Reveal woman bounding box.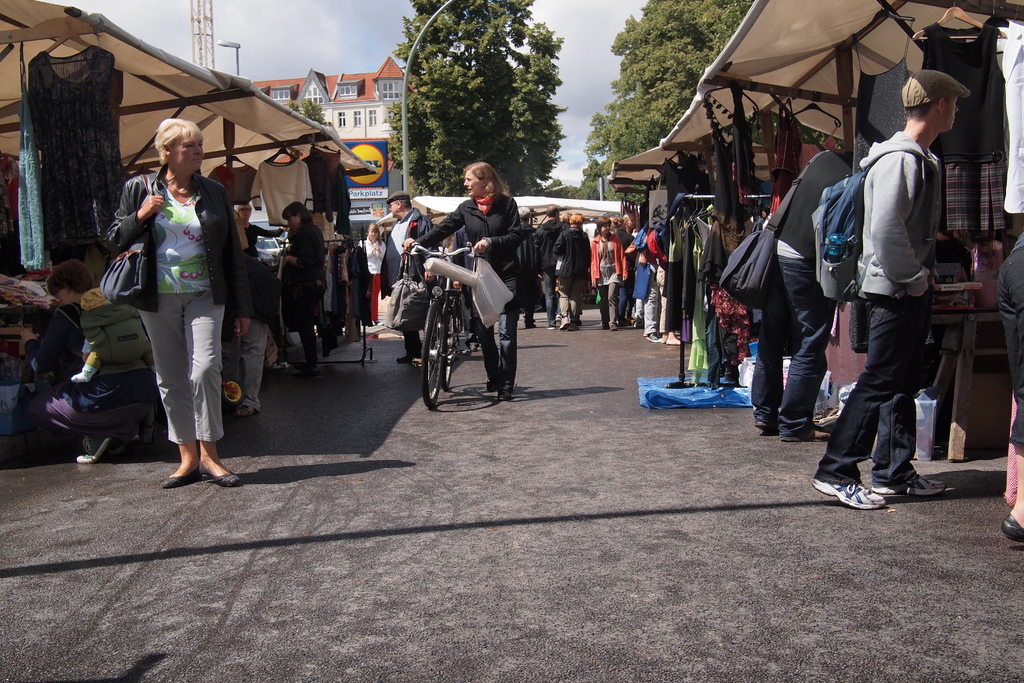
Revealed: bbox(588, 216, 626, 331).
